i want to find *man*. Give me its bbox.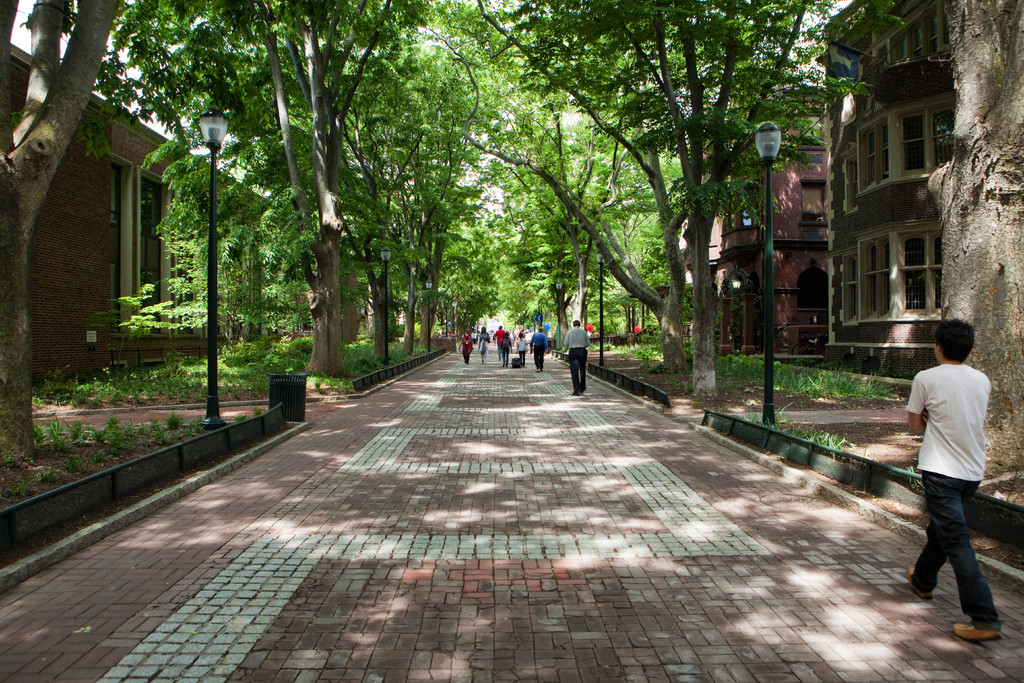
<bbox>492, 324, 503, 363</bbox>.
